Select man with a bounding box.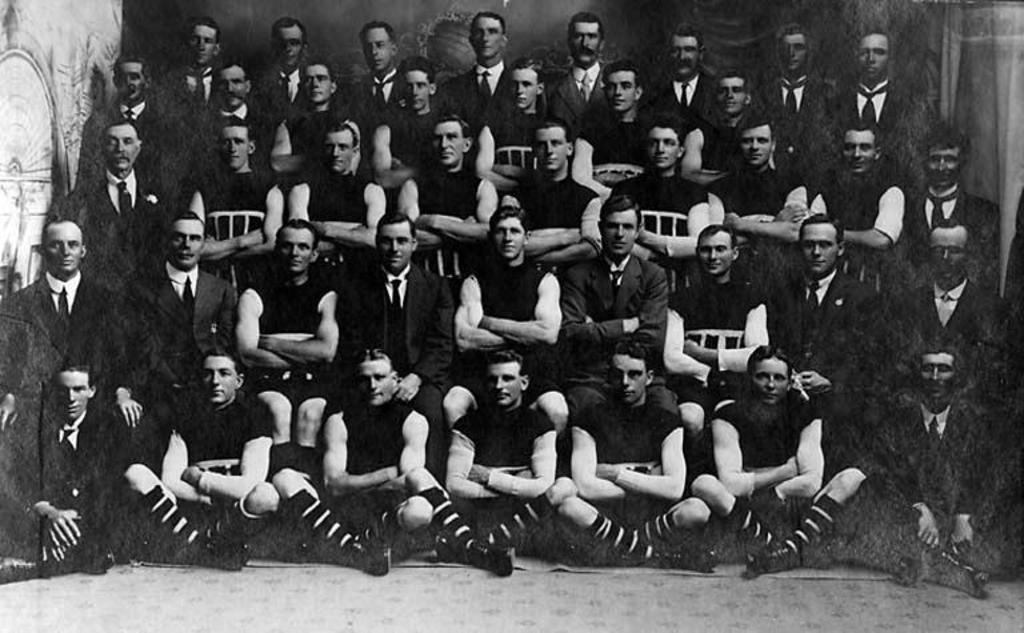
x1=495, y1=121, x2=600, y2=285.
